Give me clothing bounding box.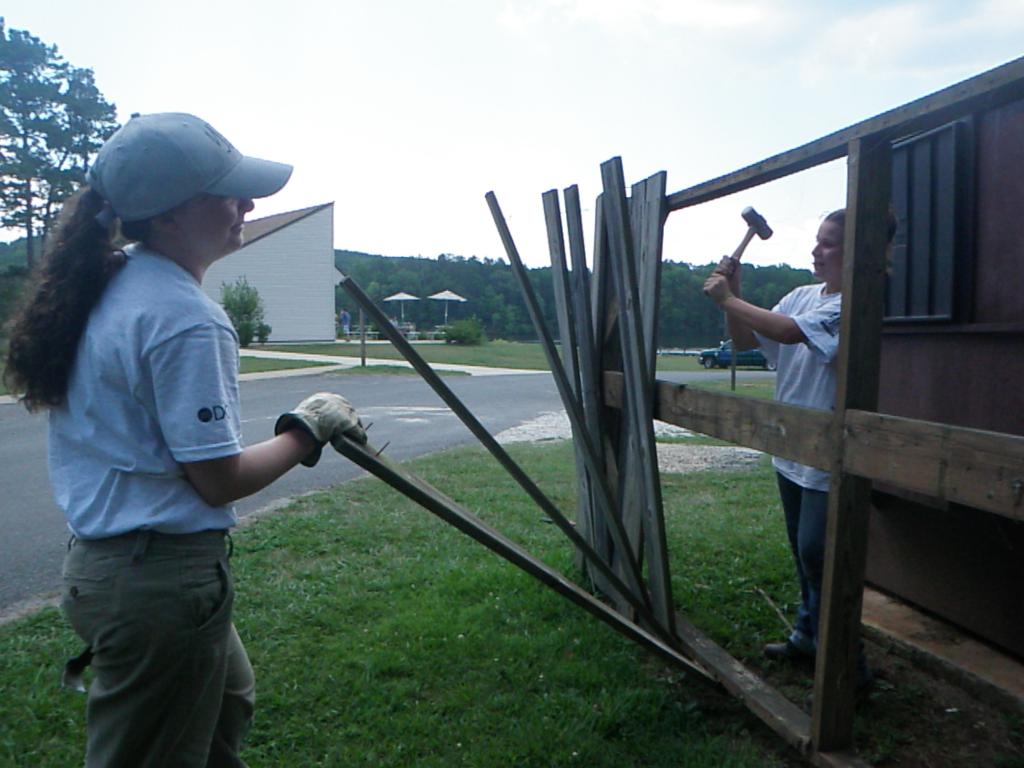
42:160:299:741.
